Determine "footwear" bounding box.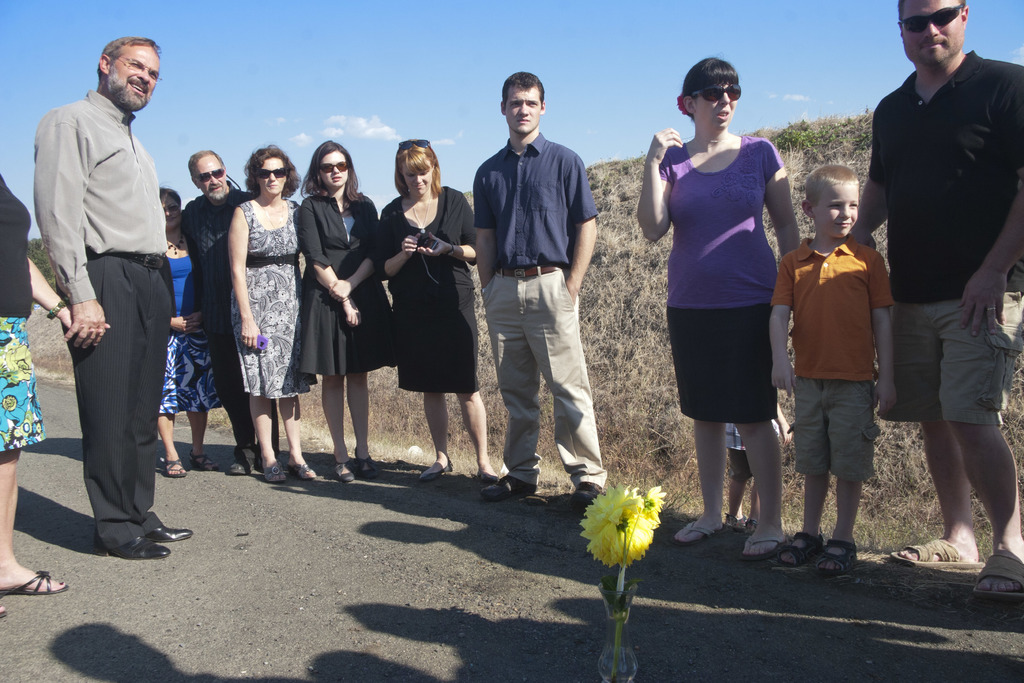
Determined: left=478, top=470, right=538, bottom=504.
